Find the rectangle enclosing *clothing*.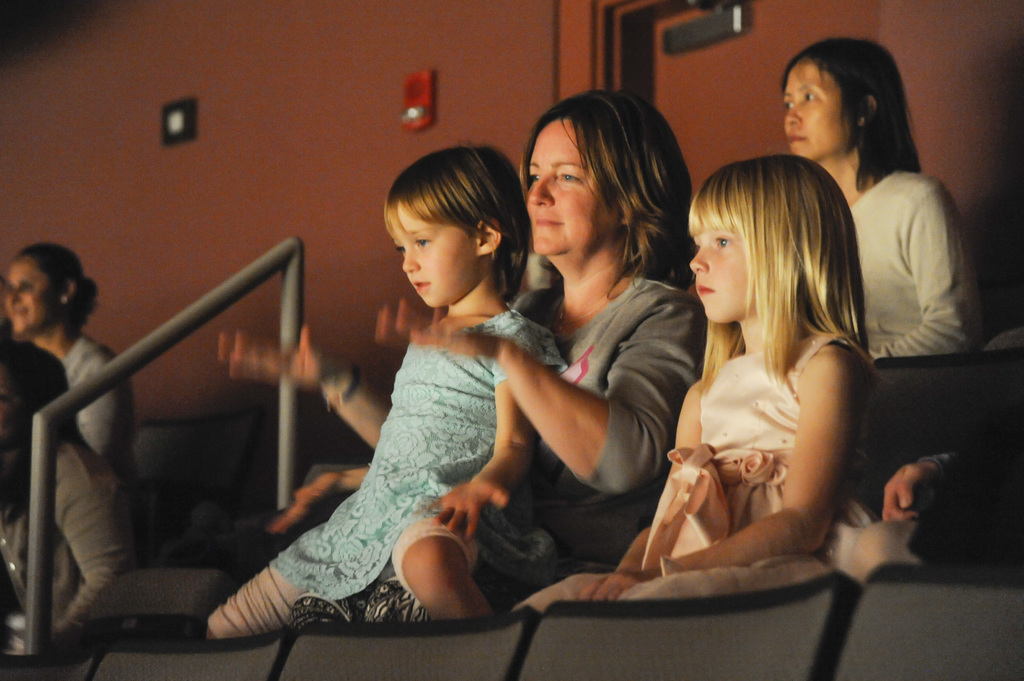
bbox(46, 325, 137, 464).
